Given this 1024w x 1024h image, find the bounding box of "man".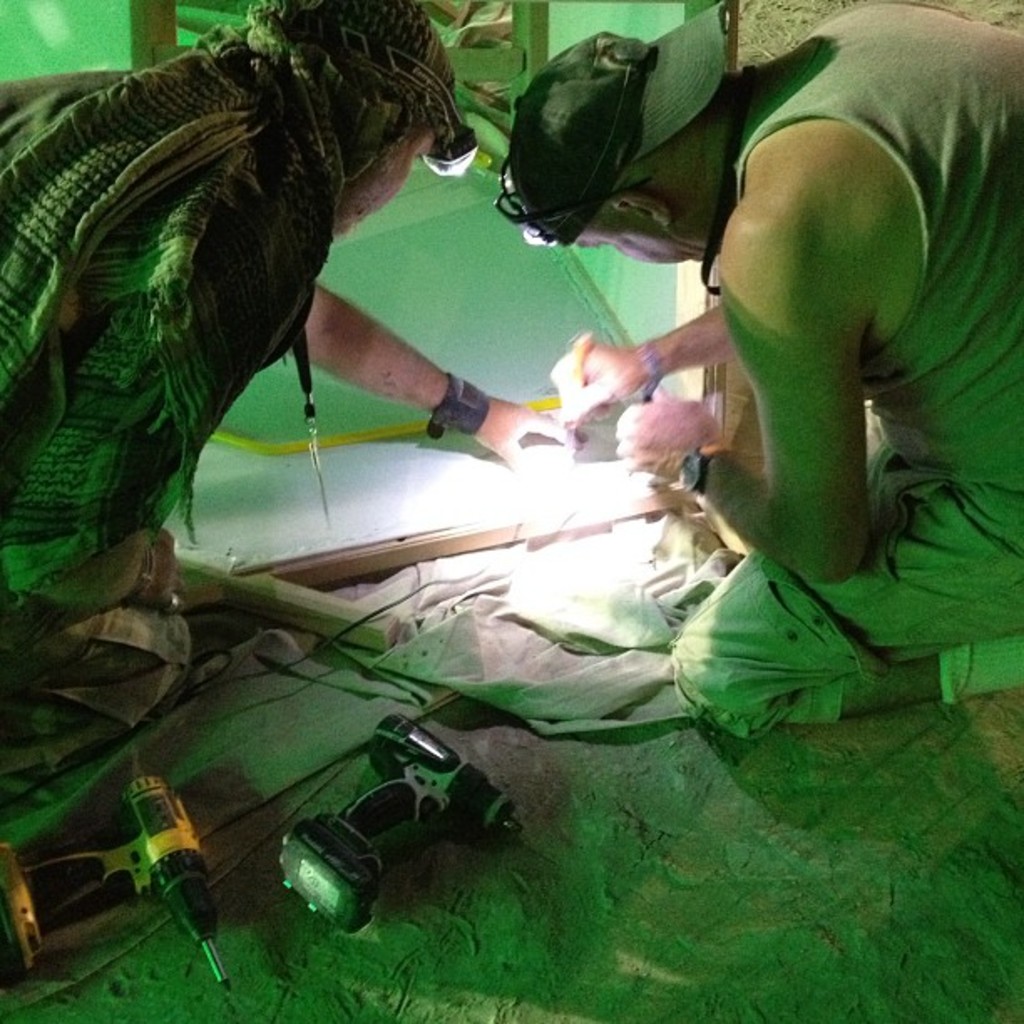
region(586, 0, 1017, 773).
